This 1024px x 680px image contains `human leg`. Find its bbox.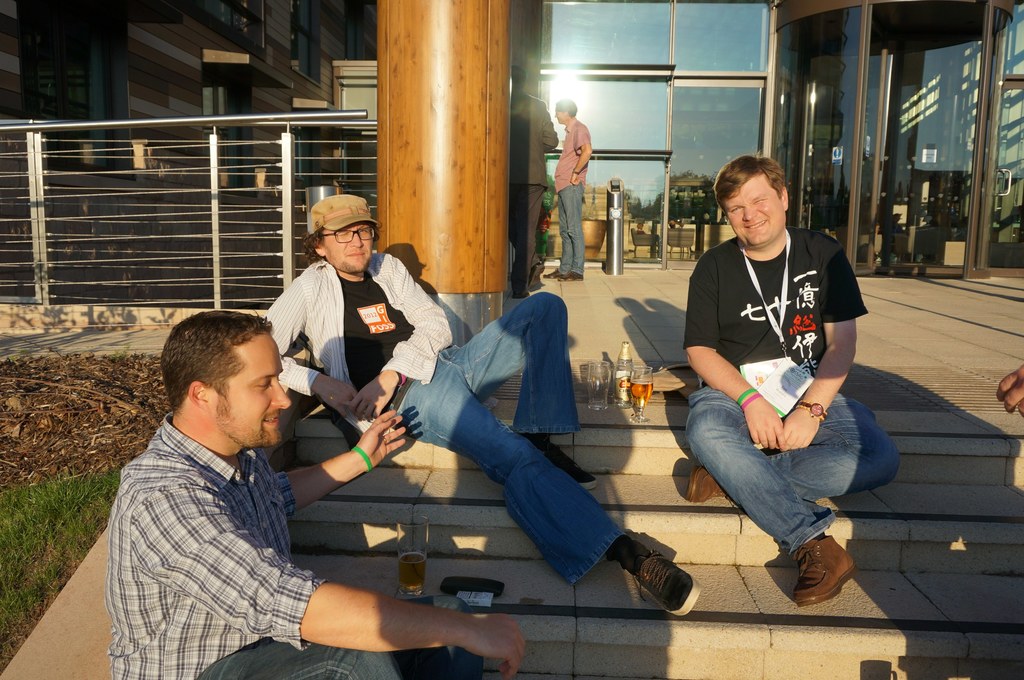
rect(678, 381, 851, 609).
